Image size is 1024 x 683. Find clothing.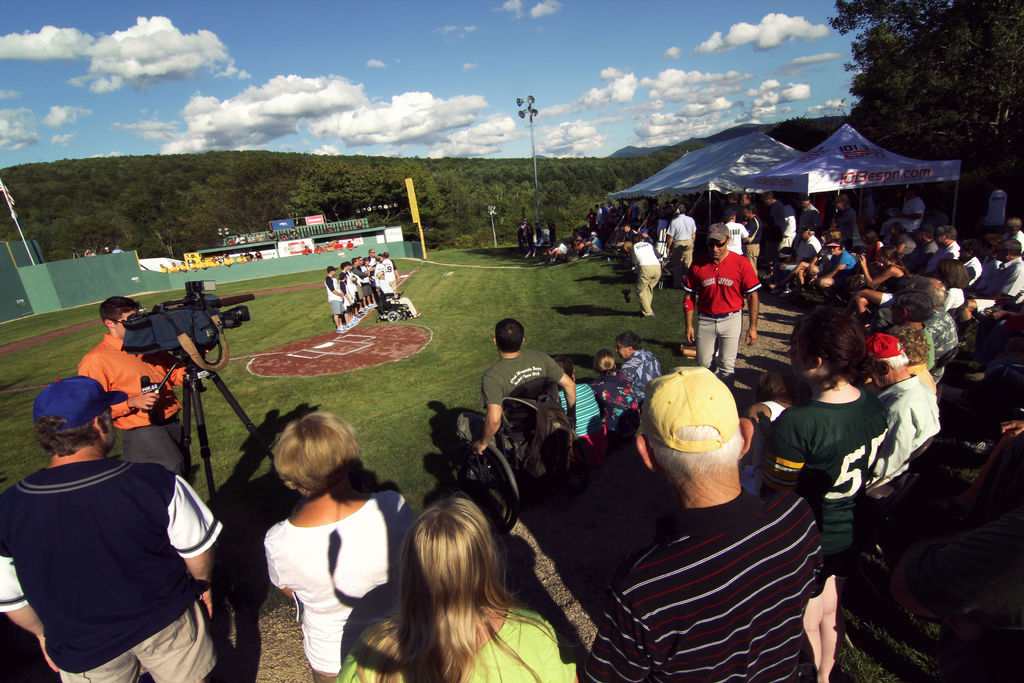
<box>871,366,943,507</box>.
